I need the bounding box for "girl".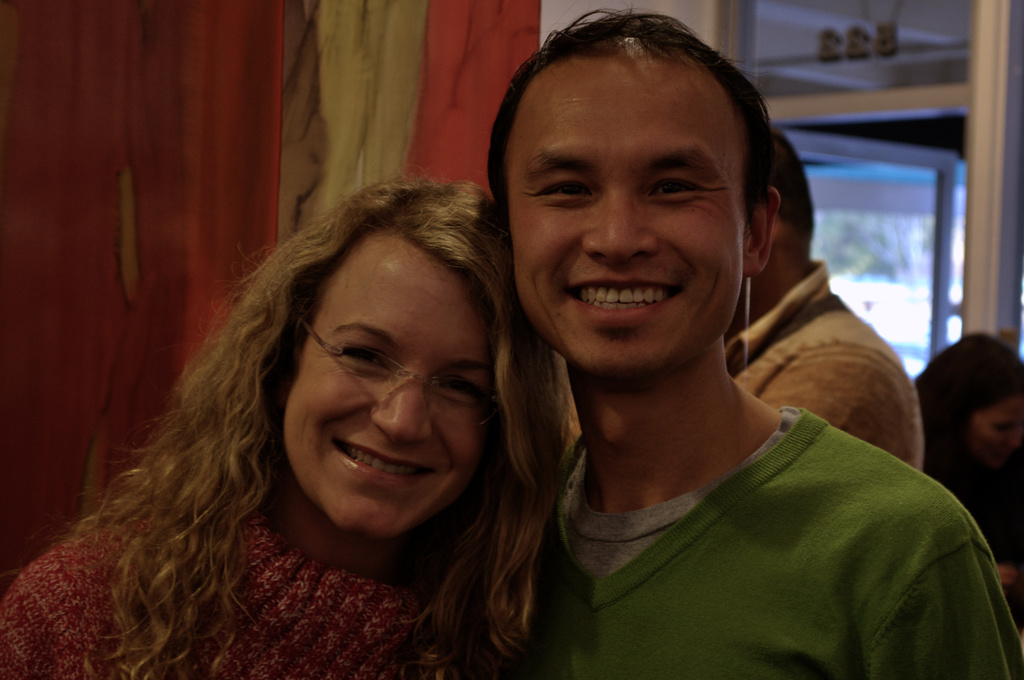
Here it is: l=0, t=170, r=581, b=679.
